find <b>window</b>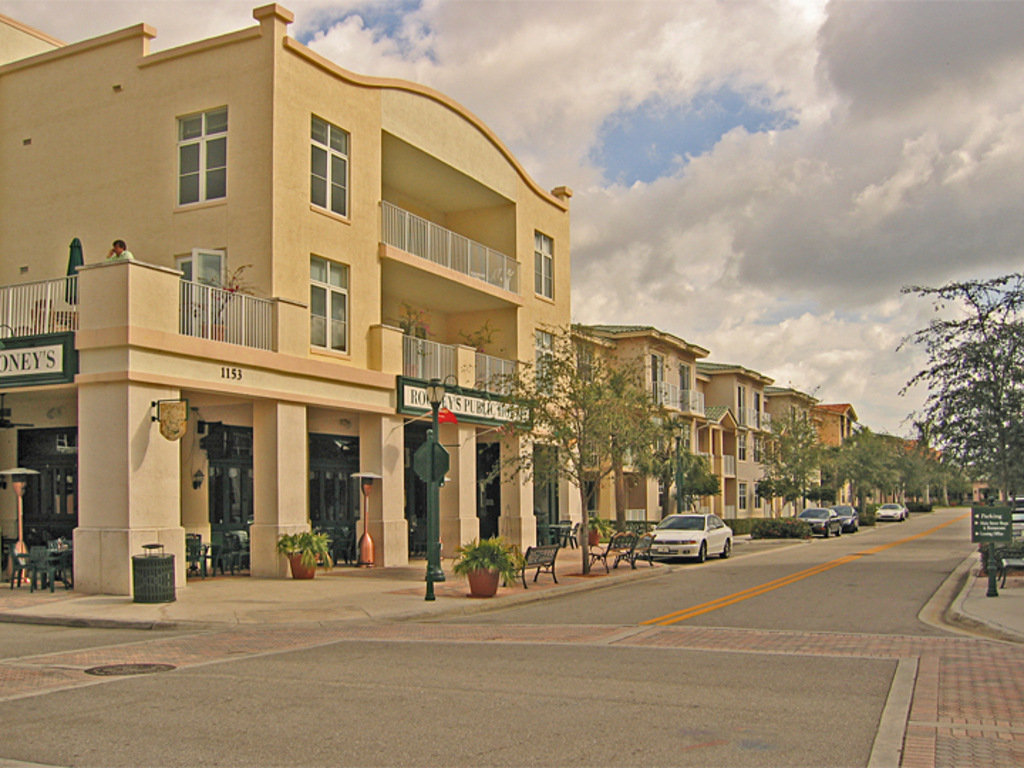
{"left": 310, "top": 256, "right": 344, "bottom": 348}
